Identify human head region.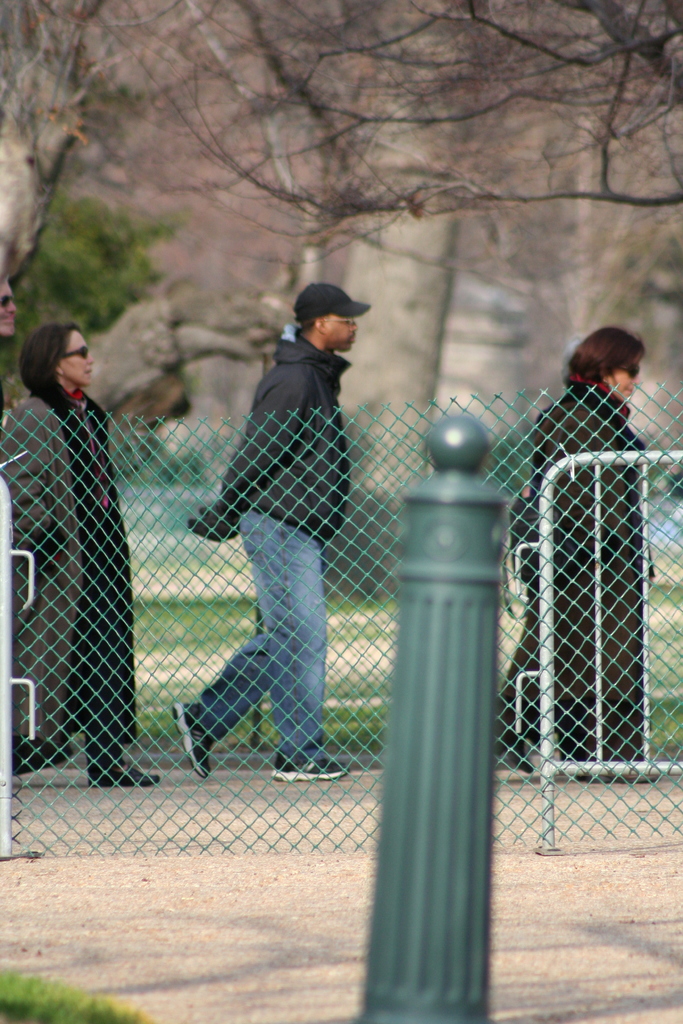
Region: 21:323:99:385.
